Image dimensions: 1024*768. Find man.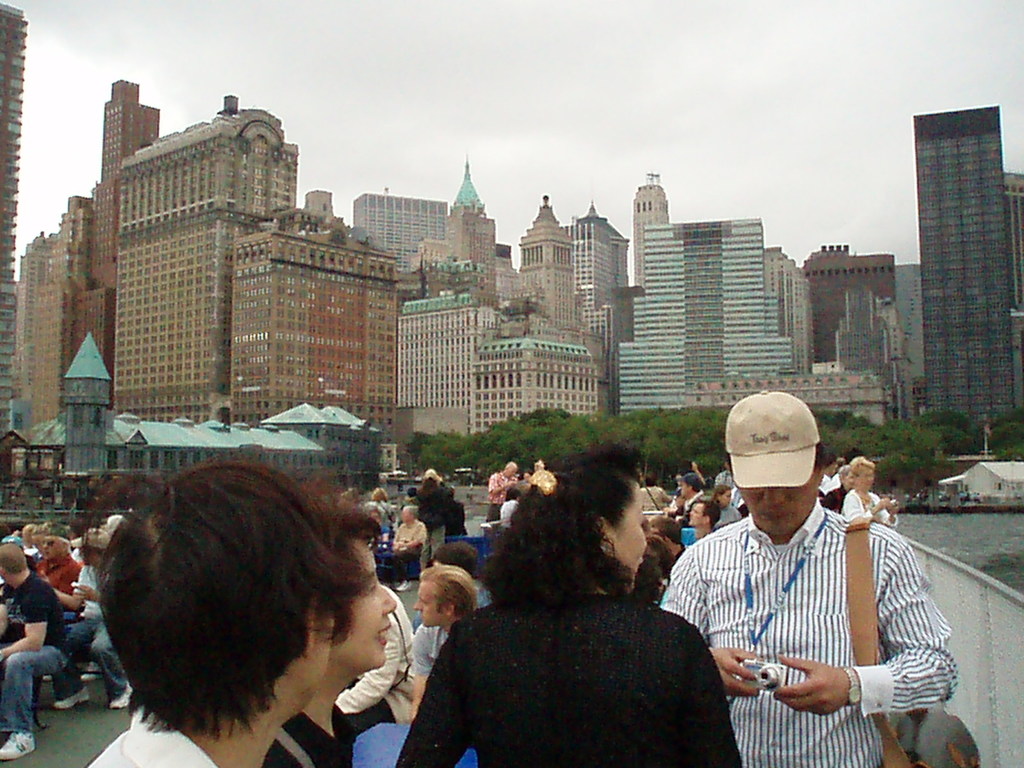
rect(35, 524, 74, 616).
